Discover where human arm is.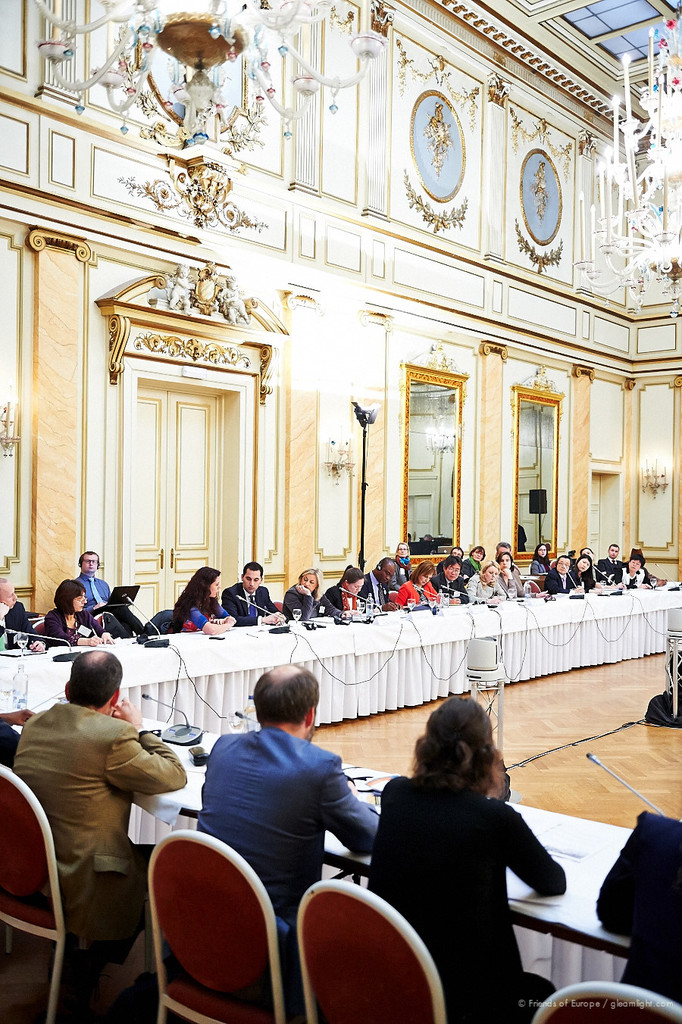
Discovered at region(436, 573, 457, 605).
